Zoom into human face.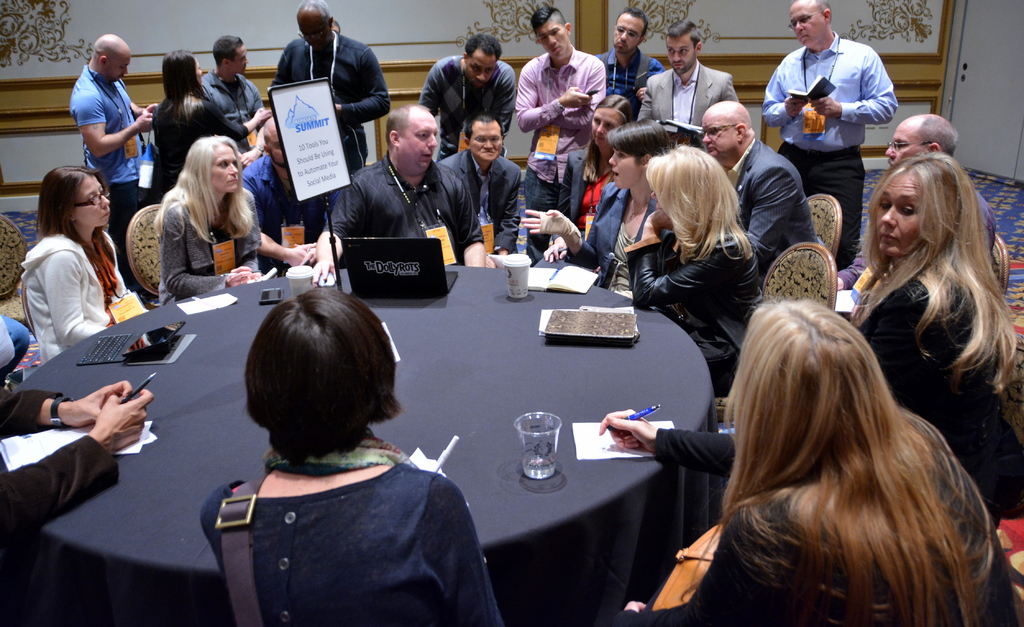
Zoom target: box(401, 116, 436, 171).
